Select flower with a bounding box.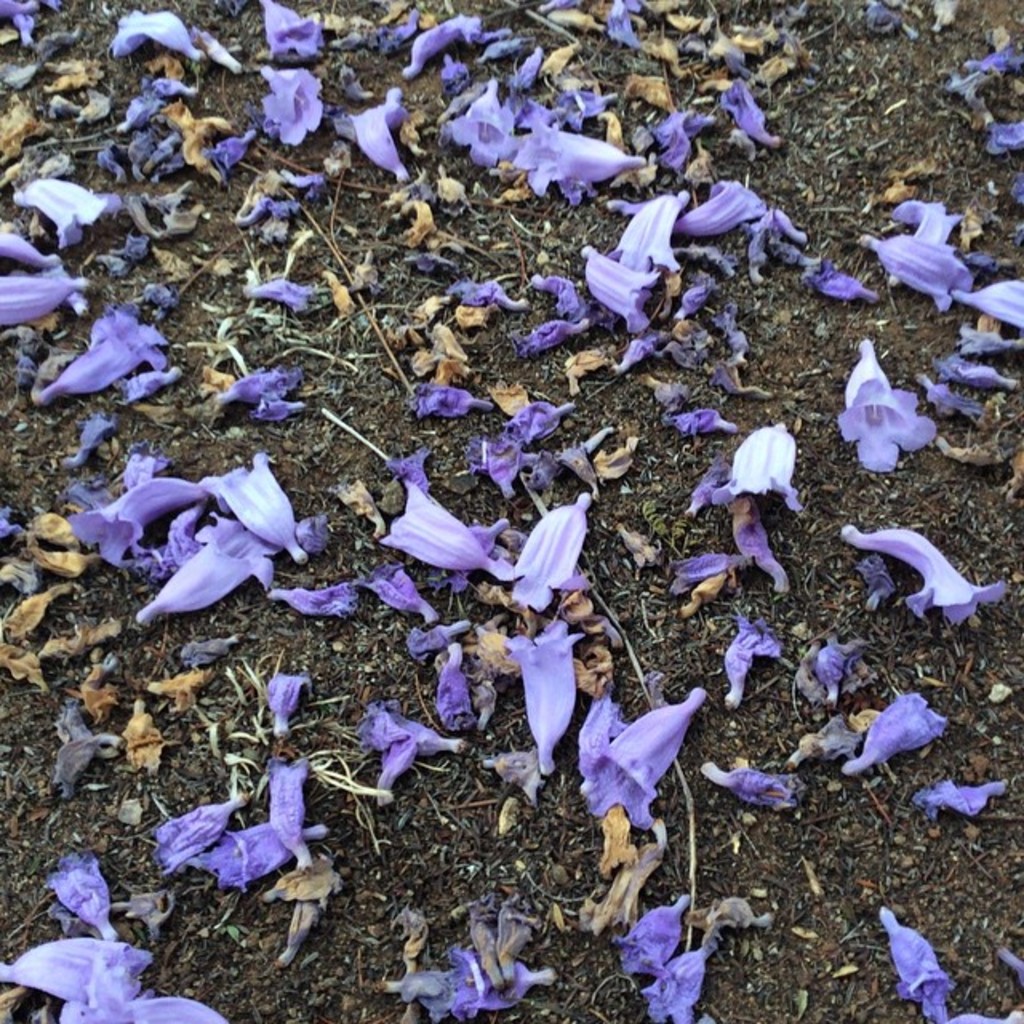
{"left": 131, "top": 506, "right": 283, "bottom": 621}.
